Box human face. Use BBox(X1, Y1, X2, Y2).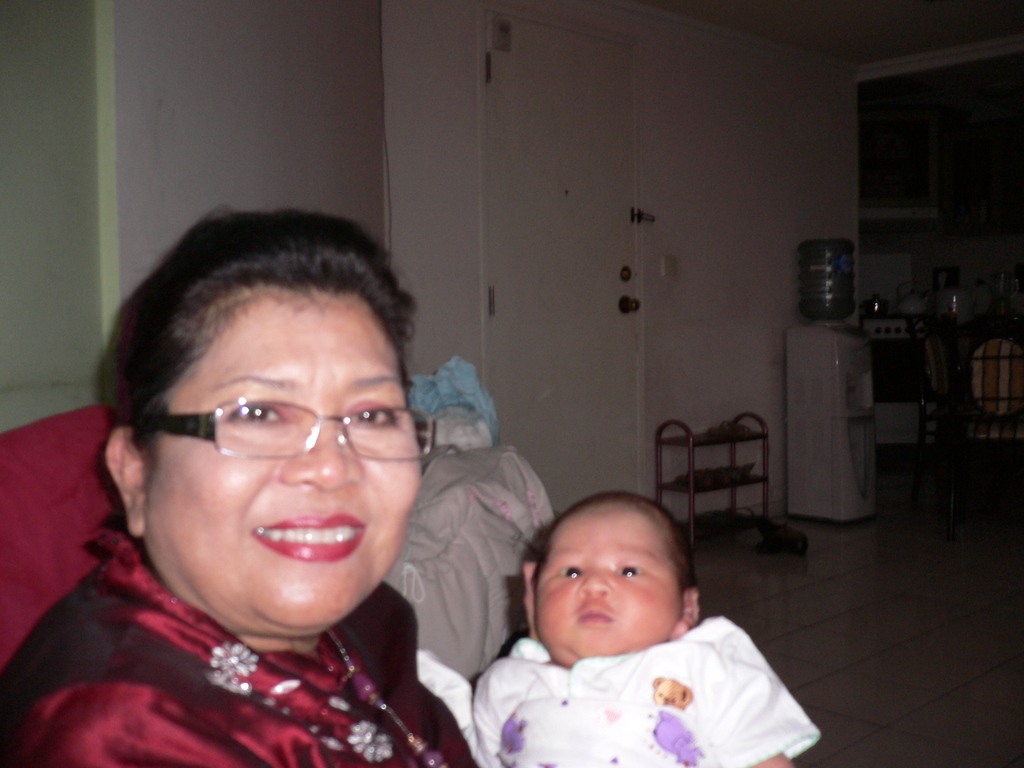
BBox(529, 508, 678, 653).
